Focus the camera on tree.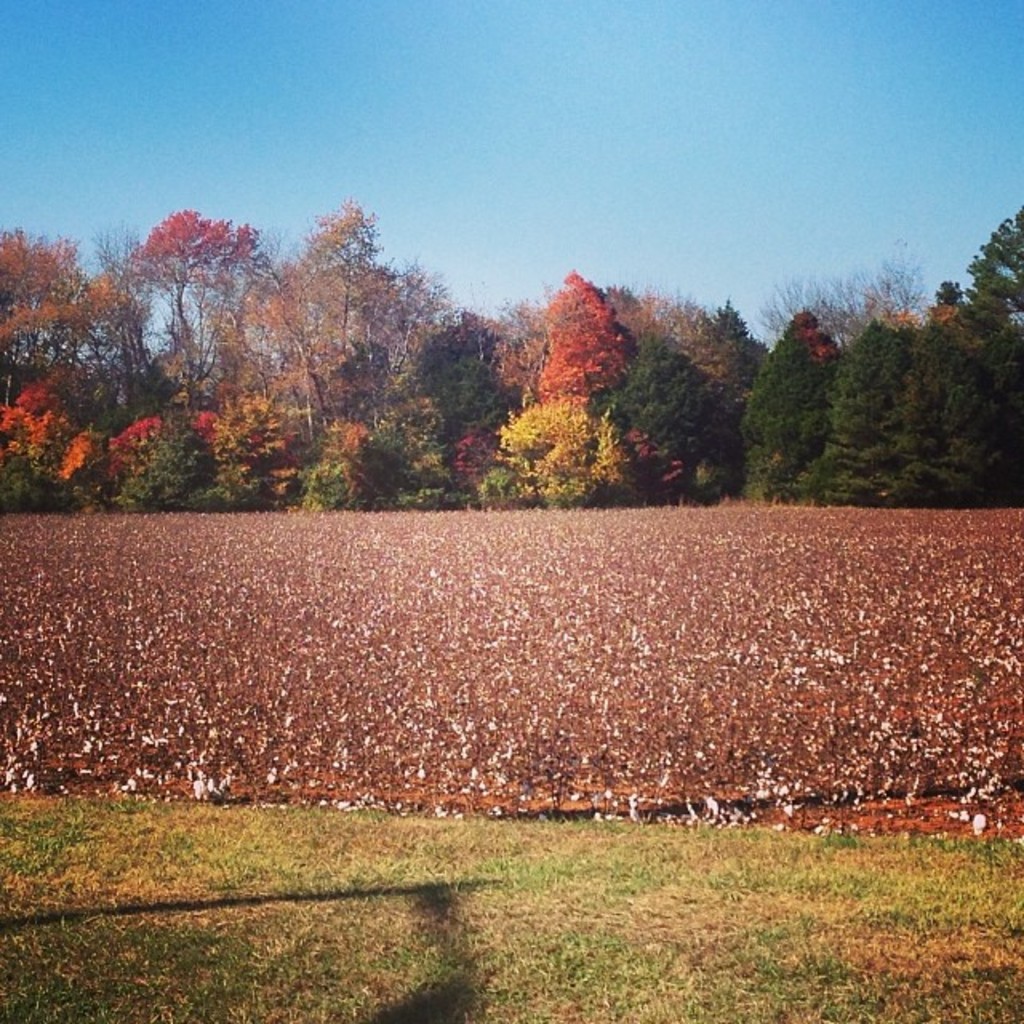
Focus region: [0, 229, 134, 421].
